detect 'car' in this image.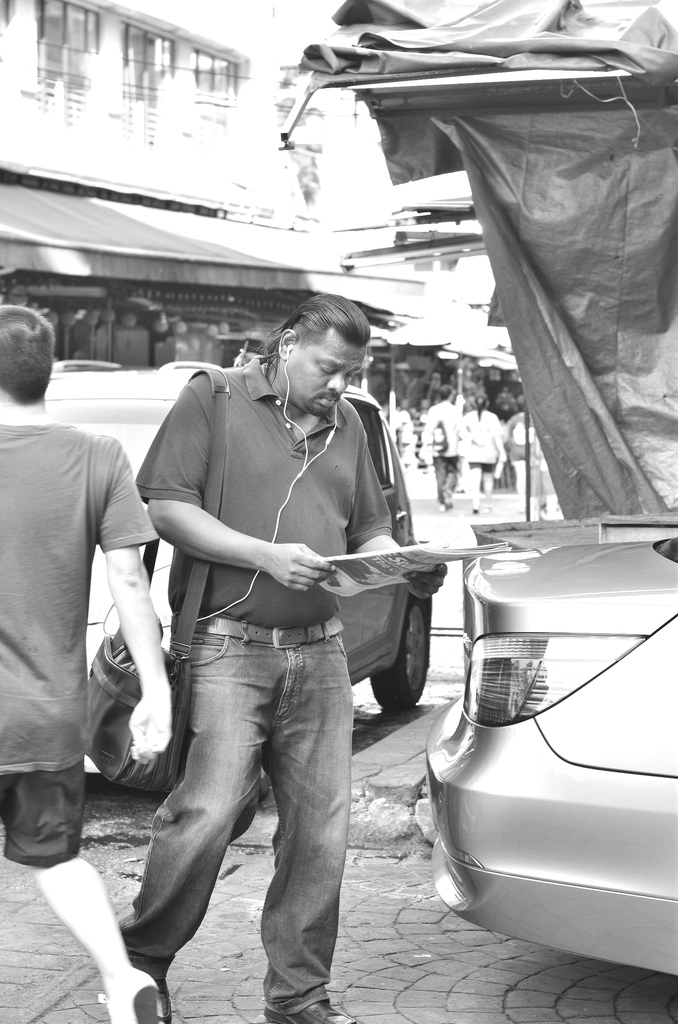
Detection: x1=424 y1=535 x2=677 y2=977.
